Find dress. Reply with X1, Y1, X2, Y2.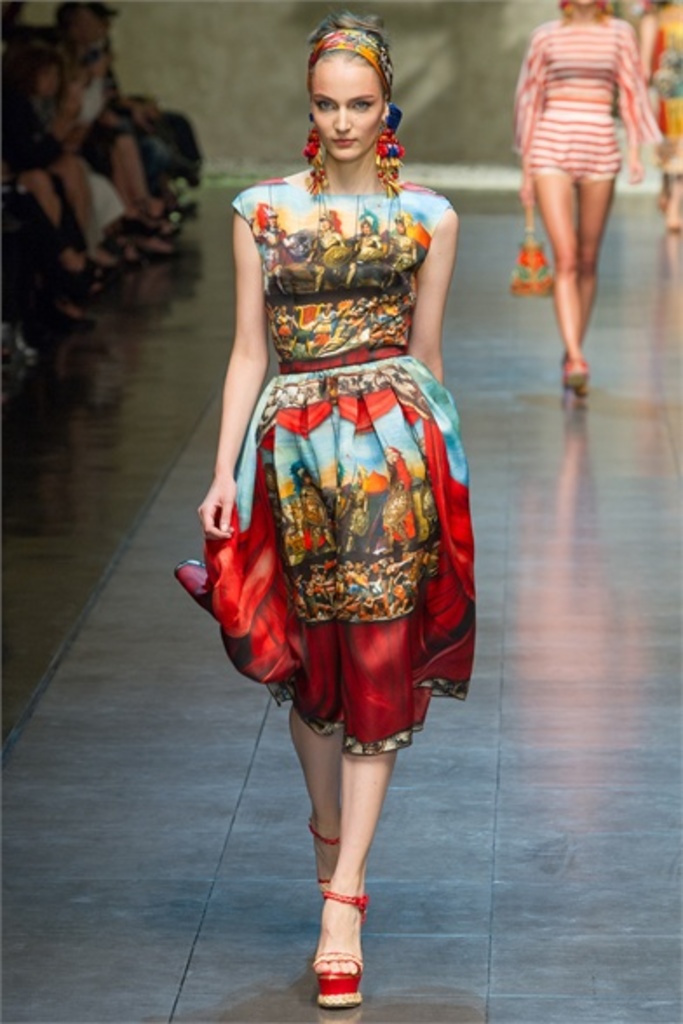
512, 12, 662, 179.
